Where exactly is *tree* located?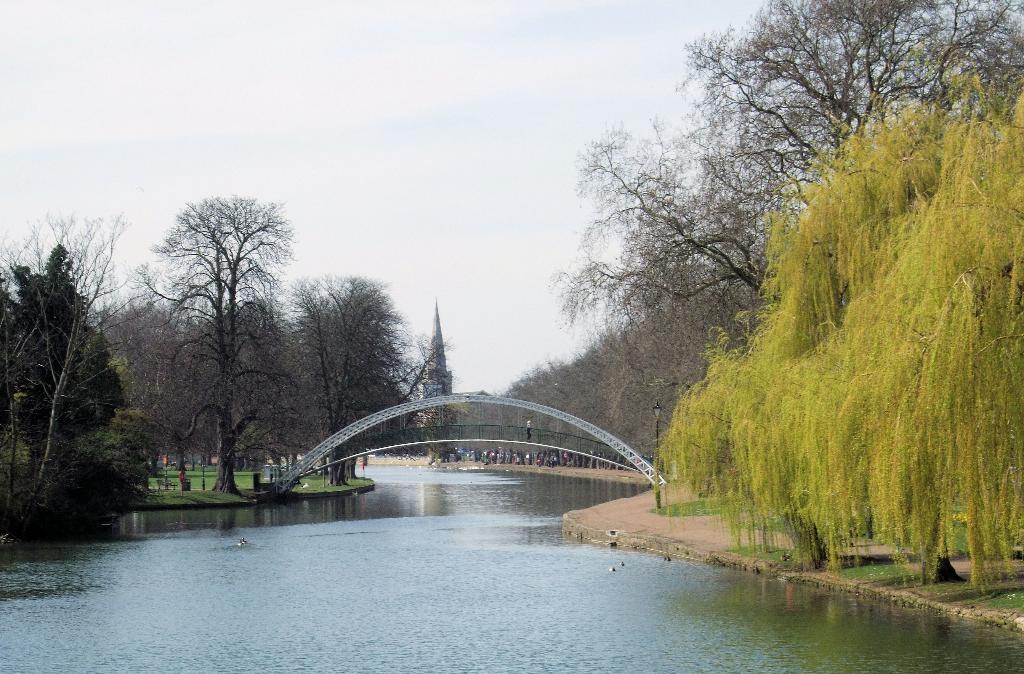
Its bounding box is box=[107, 285, 219, 497].
